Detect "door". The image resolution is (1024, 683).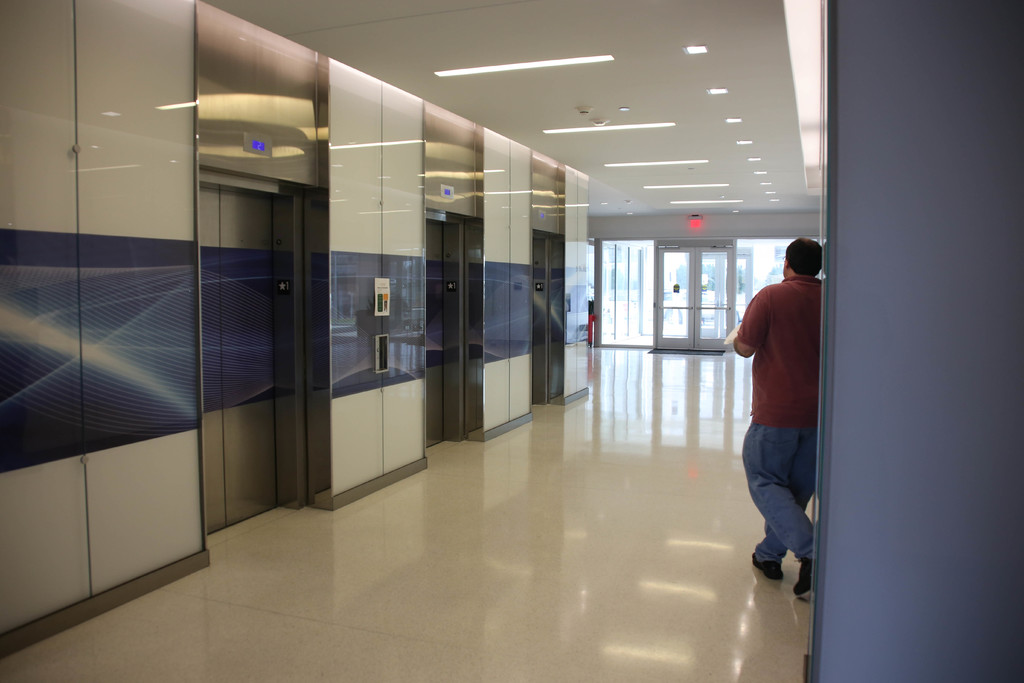
697, 254, 752, 342.
